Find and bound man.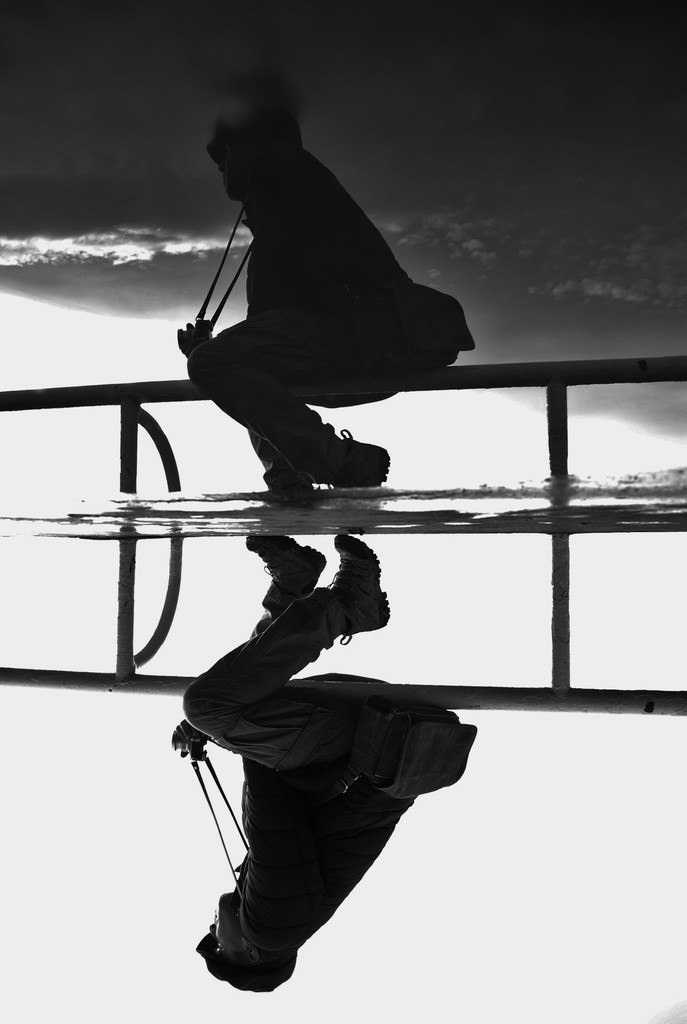
Bound: <region>185, 113, 479, 495</region>.
